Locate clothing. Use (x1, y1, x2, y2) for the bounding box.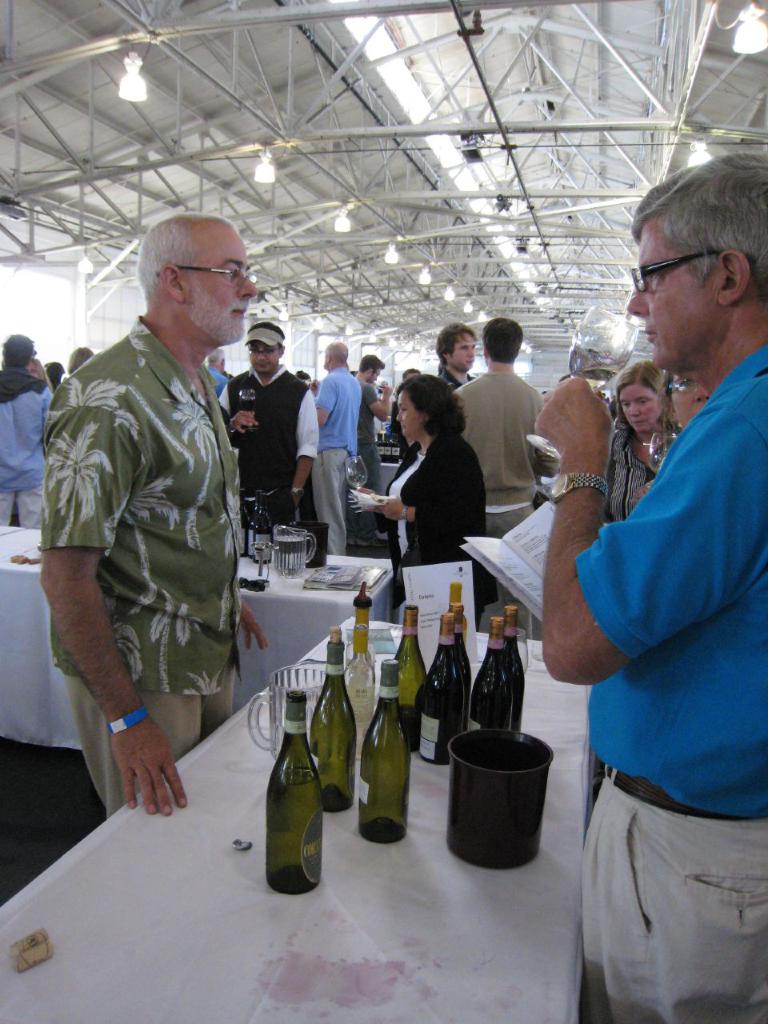
(562, 326, 758, 1010).
